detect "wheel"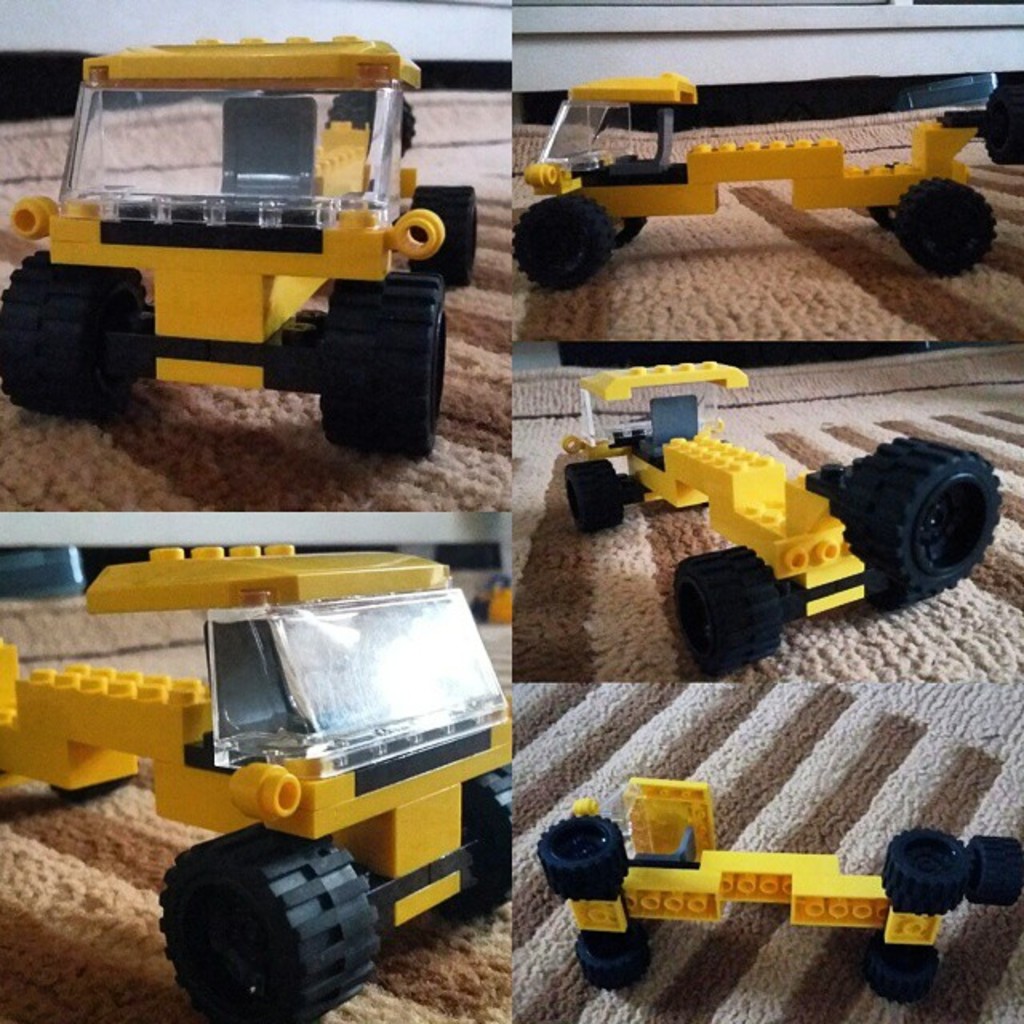
x1=149, y1=834, x2=386, y2=1021
